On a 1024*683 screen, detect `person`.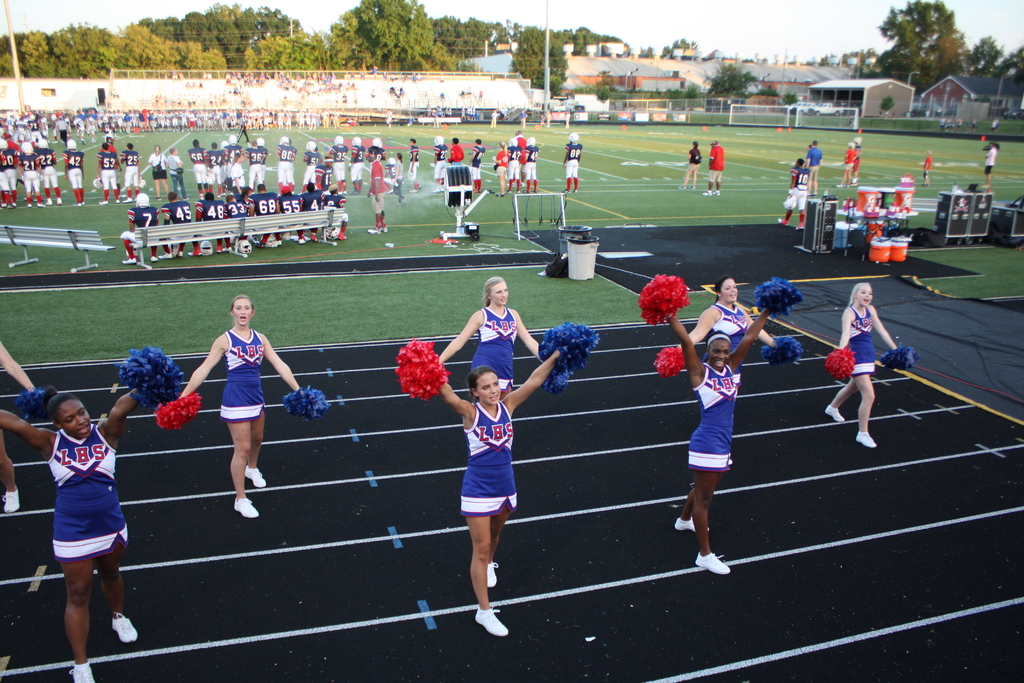
locate(920, 148, 932, 187).
